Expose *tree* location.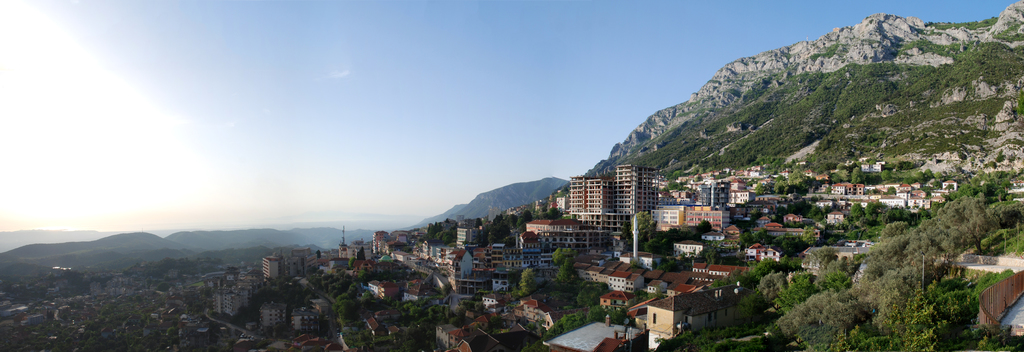
Exposed at box(550, 244, 568, 265).
